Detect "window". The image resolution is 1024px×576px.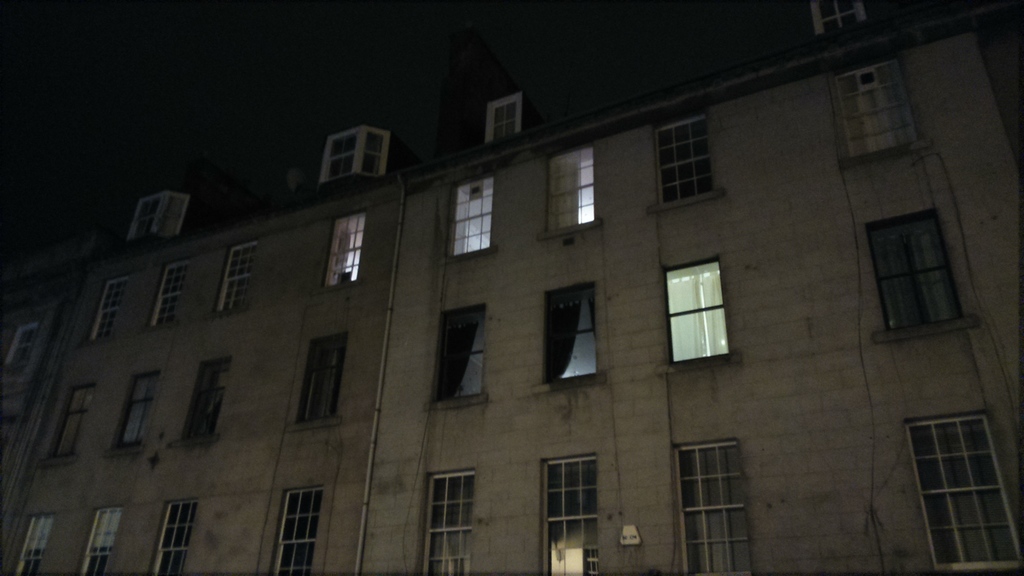
bbox=(42, 382, 102, 458).
